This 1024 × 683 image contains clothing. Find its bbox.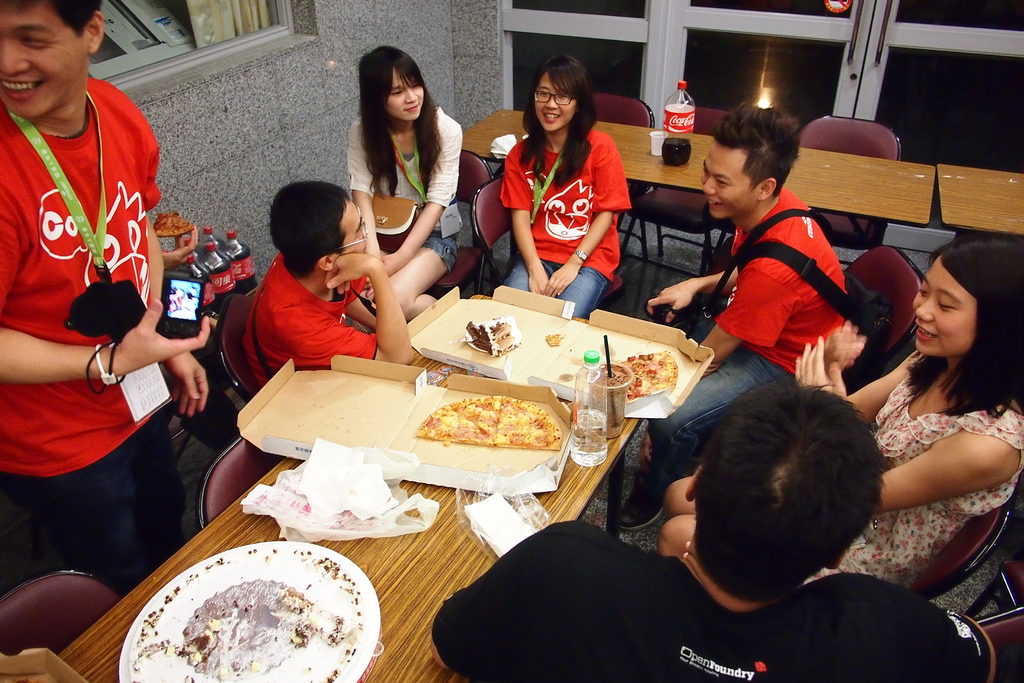
x1=804 y1=342 x2=1023 y2=593.
